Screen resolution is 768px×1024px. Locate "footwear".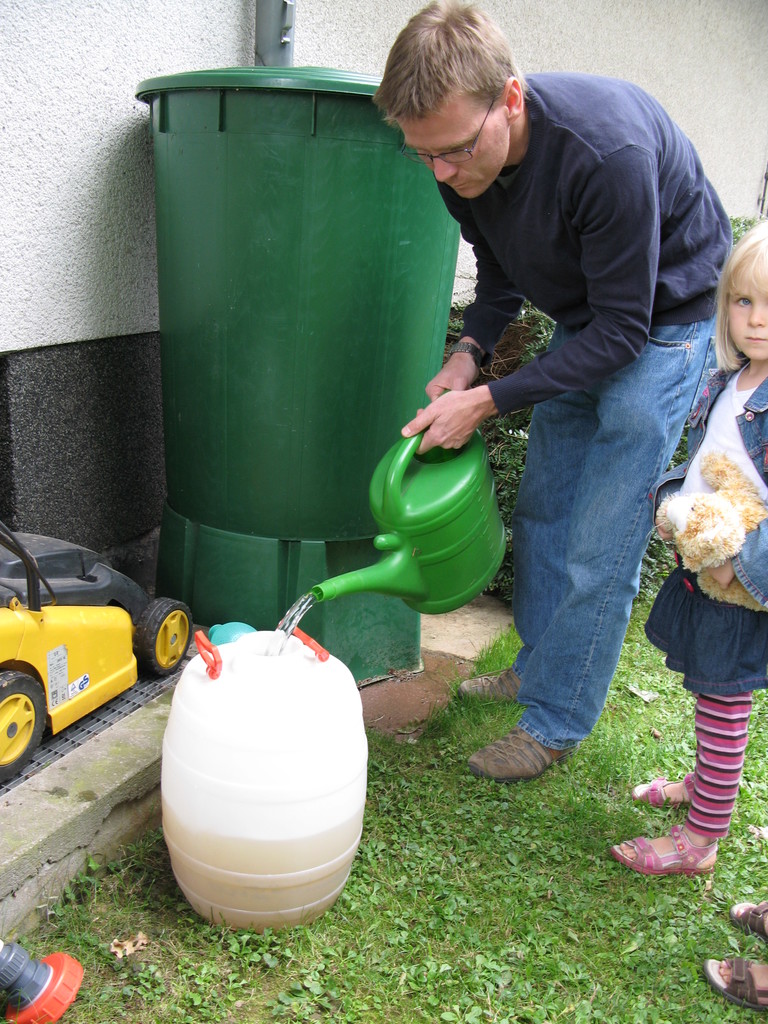
bbox=[629, 771, 699, 807].
